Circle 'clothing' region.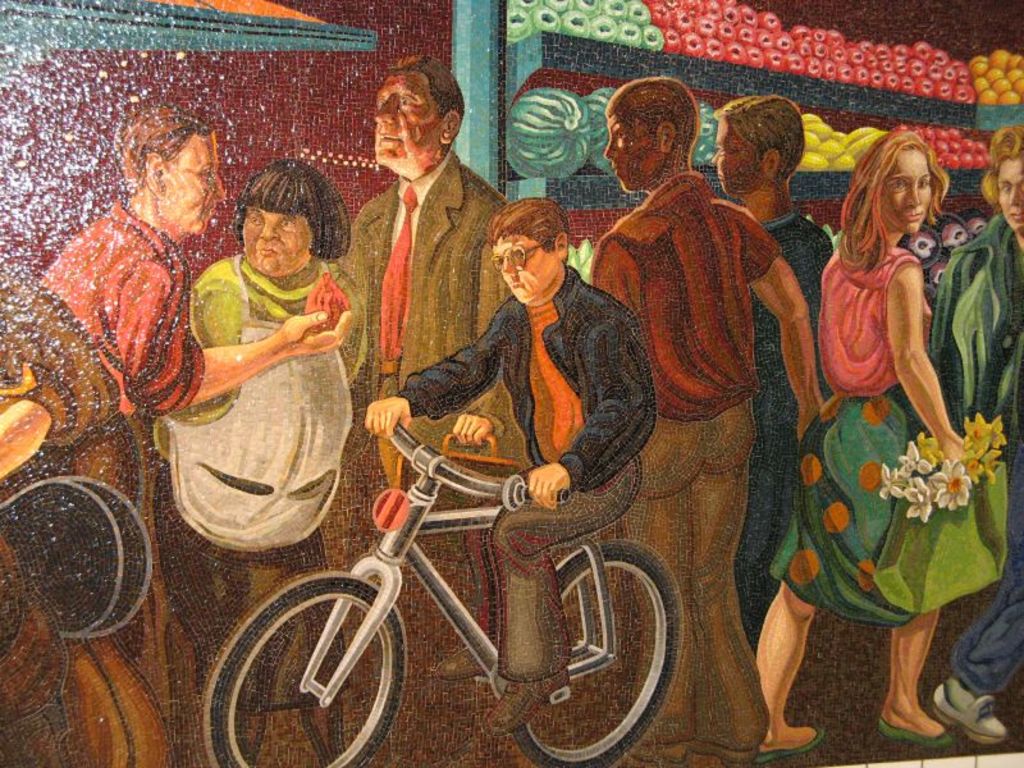
Region: box(588, 169, 785, 753).
